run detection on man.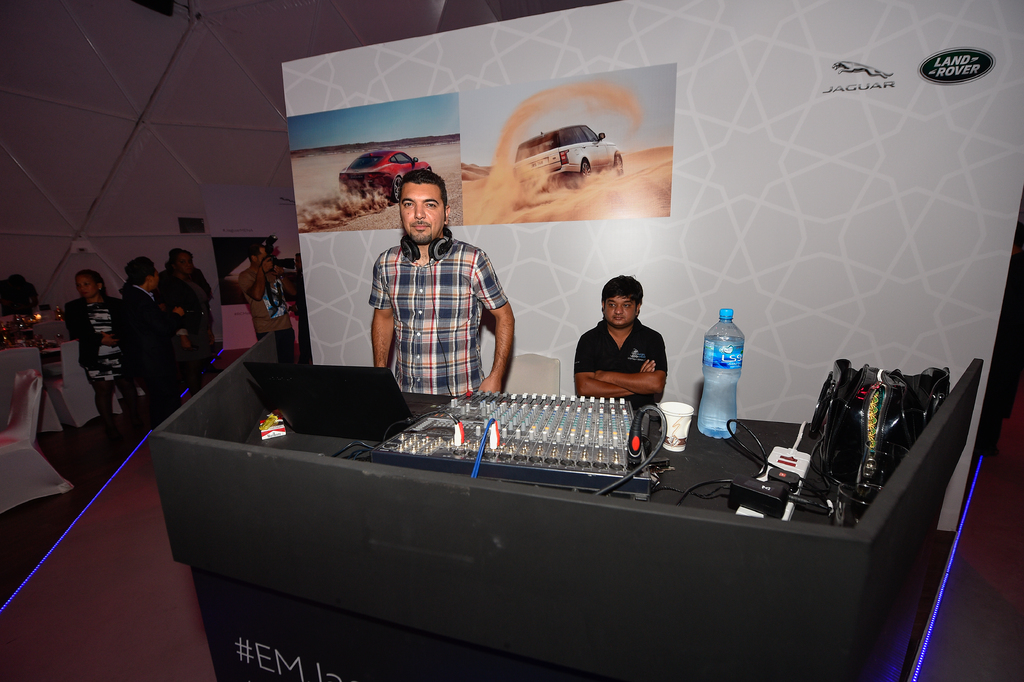
Result: select_region(365, 171, 518, 395).
